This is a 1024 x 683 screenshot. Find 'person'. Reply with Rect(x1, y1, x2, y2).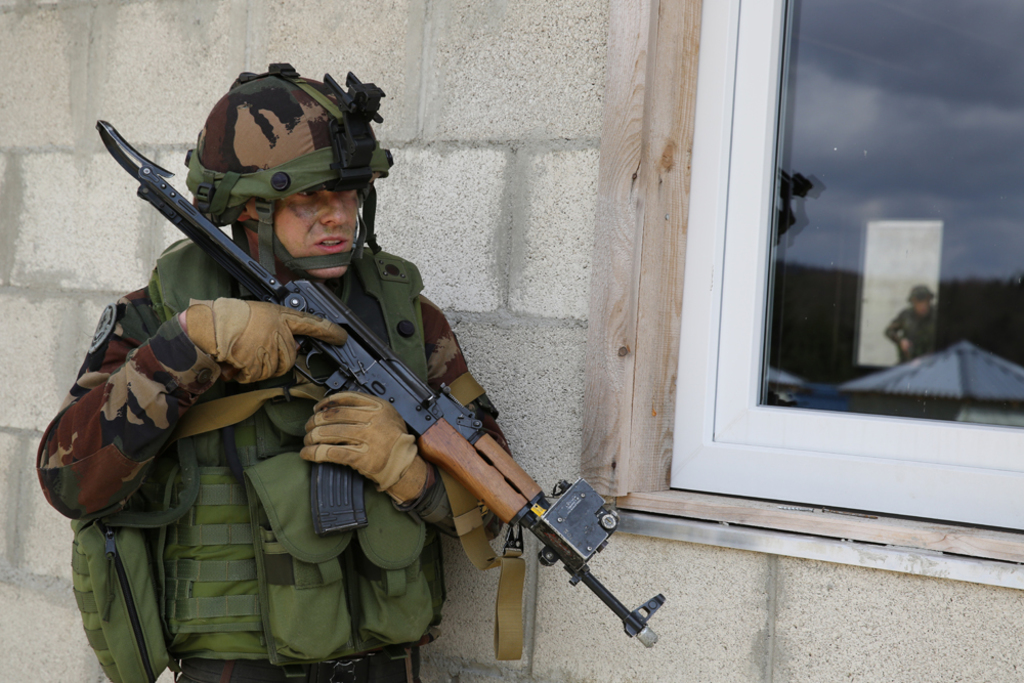
Rect(126, 85, 499, 656).
